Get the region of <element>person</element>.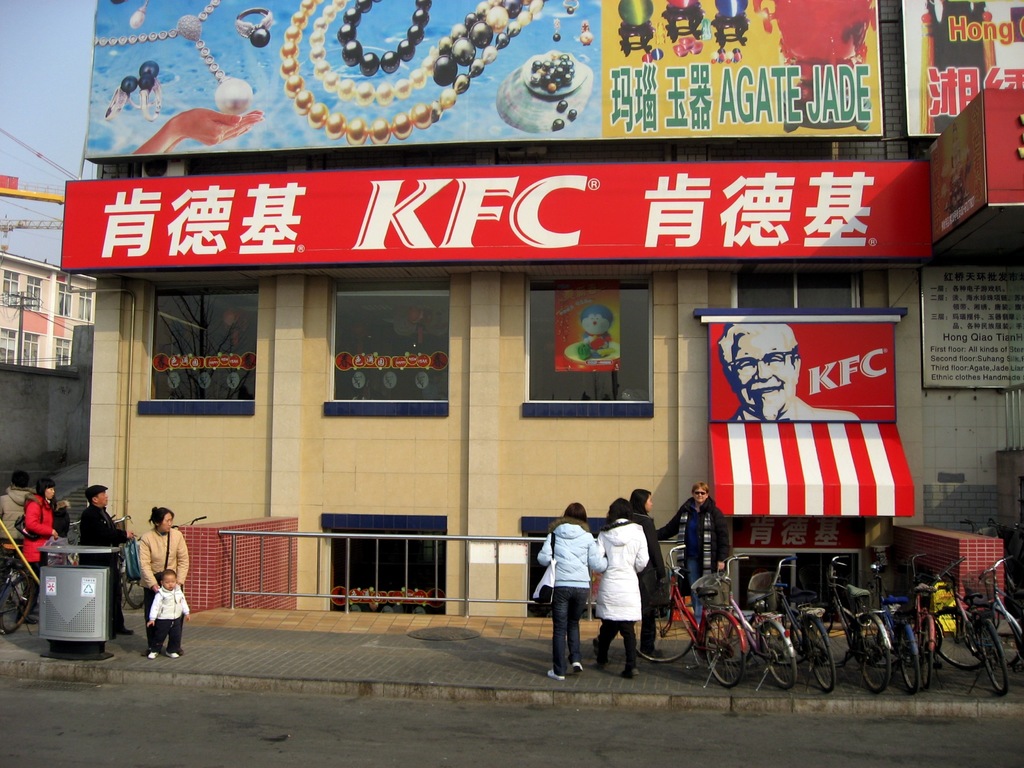
pyautogui.locateOnScreen(135, 502, 191, 643).
